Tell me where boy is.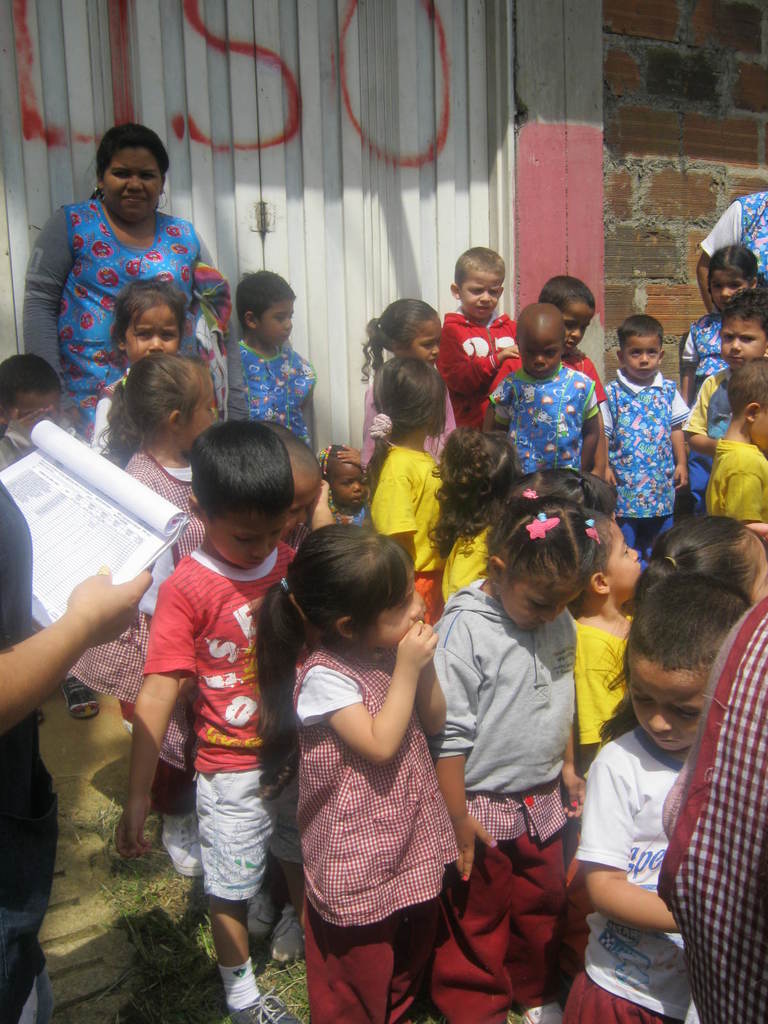
boy is at locate(438, 243, 522, 424).
